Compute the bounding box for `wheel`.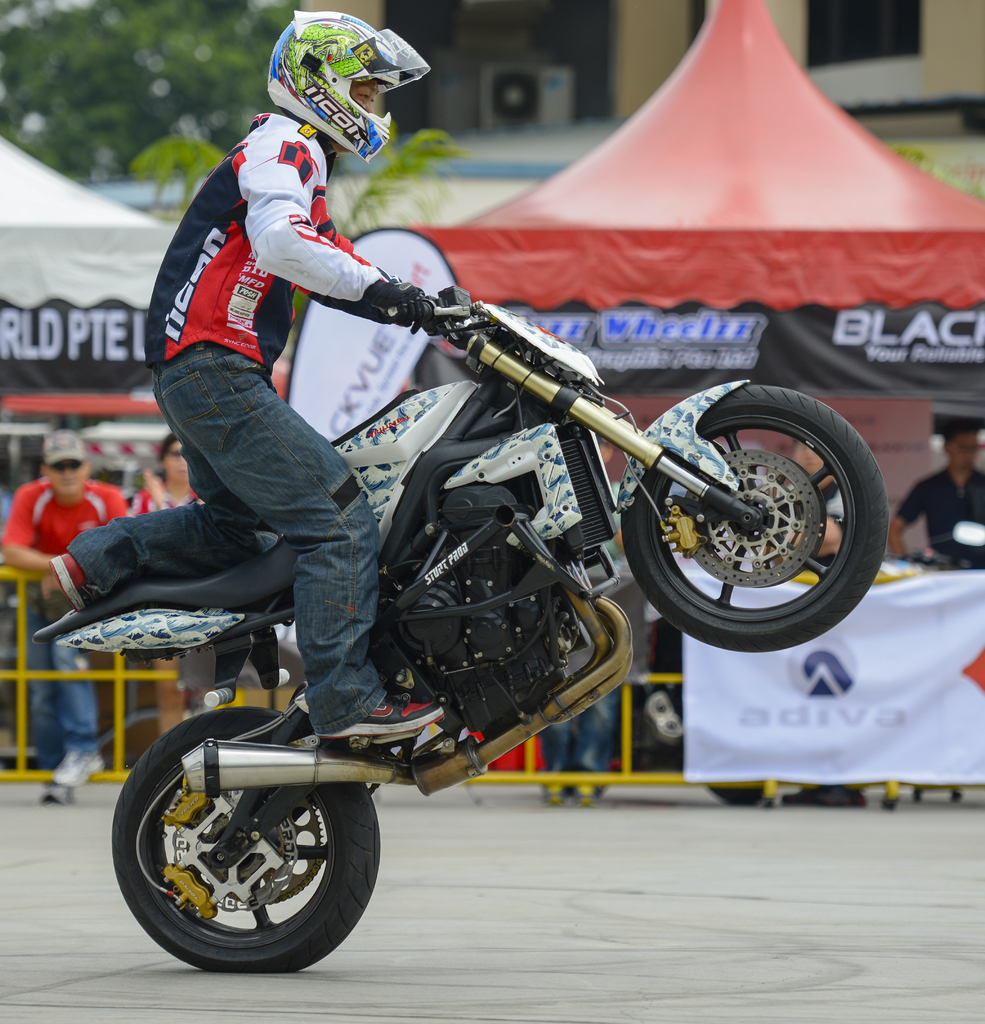
[618, 373, 868, 627].
